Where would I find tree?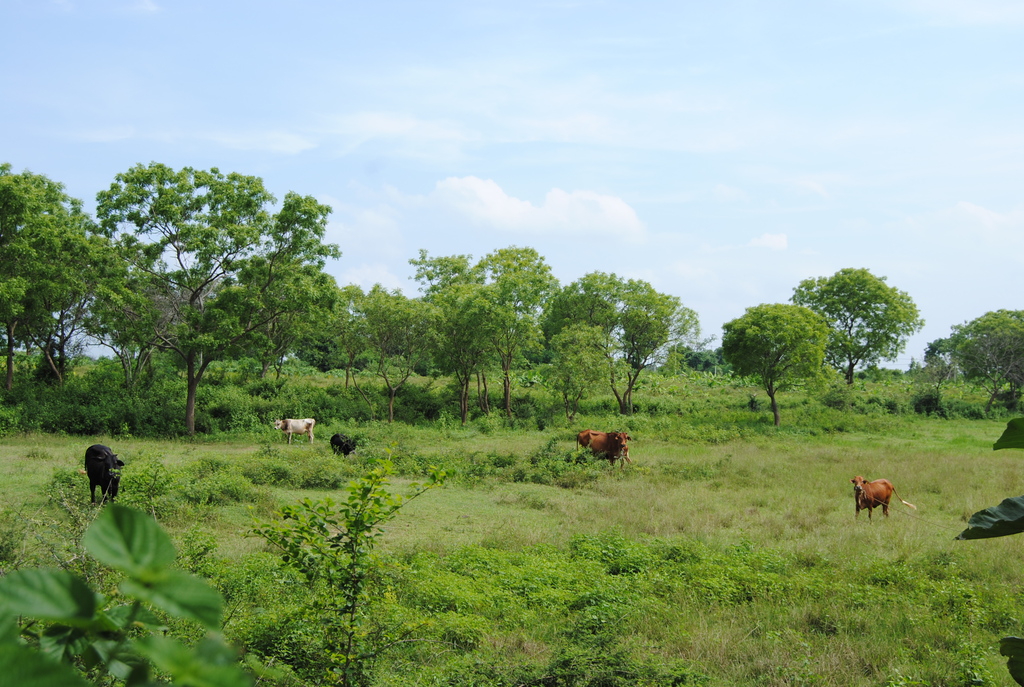
At <box>652,342,755,384</box>.
